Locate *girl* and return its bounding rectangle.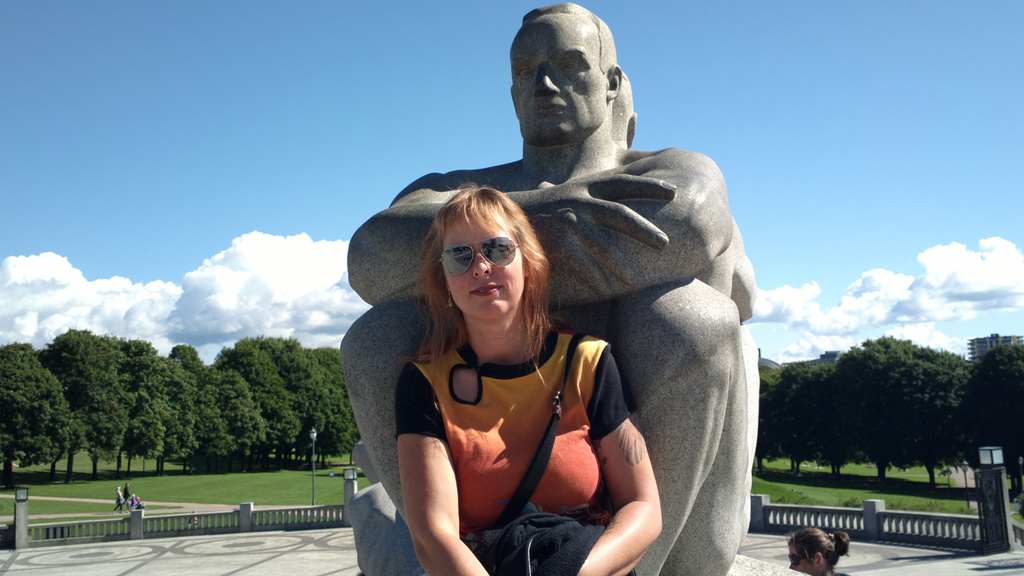
box(785, 525, 850, 575).
